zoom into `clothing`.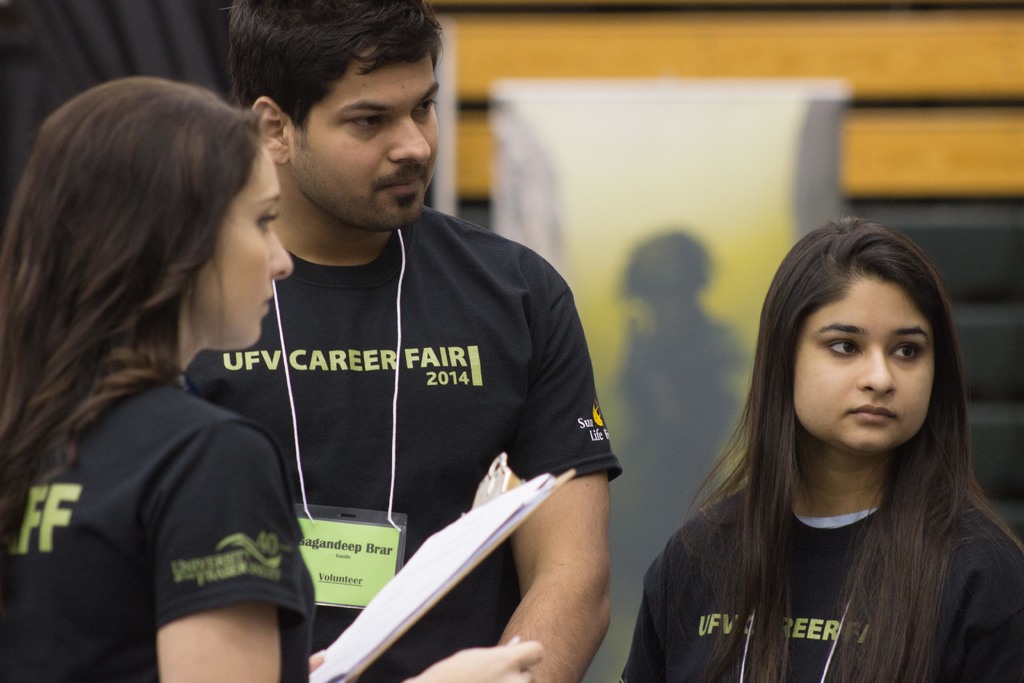
Zoom target: bbox=(0, 374, 316, 682).
